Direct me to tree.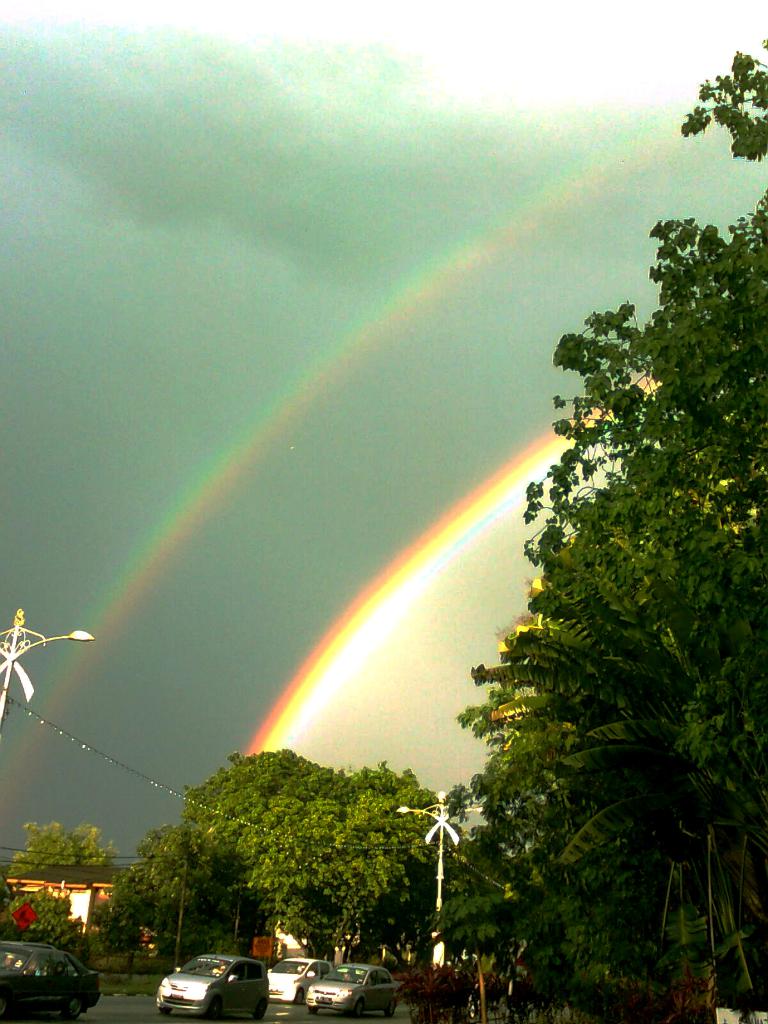
Direction: select_region(461, 550, 767, 1007).
